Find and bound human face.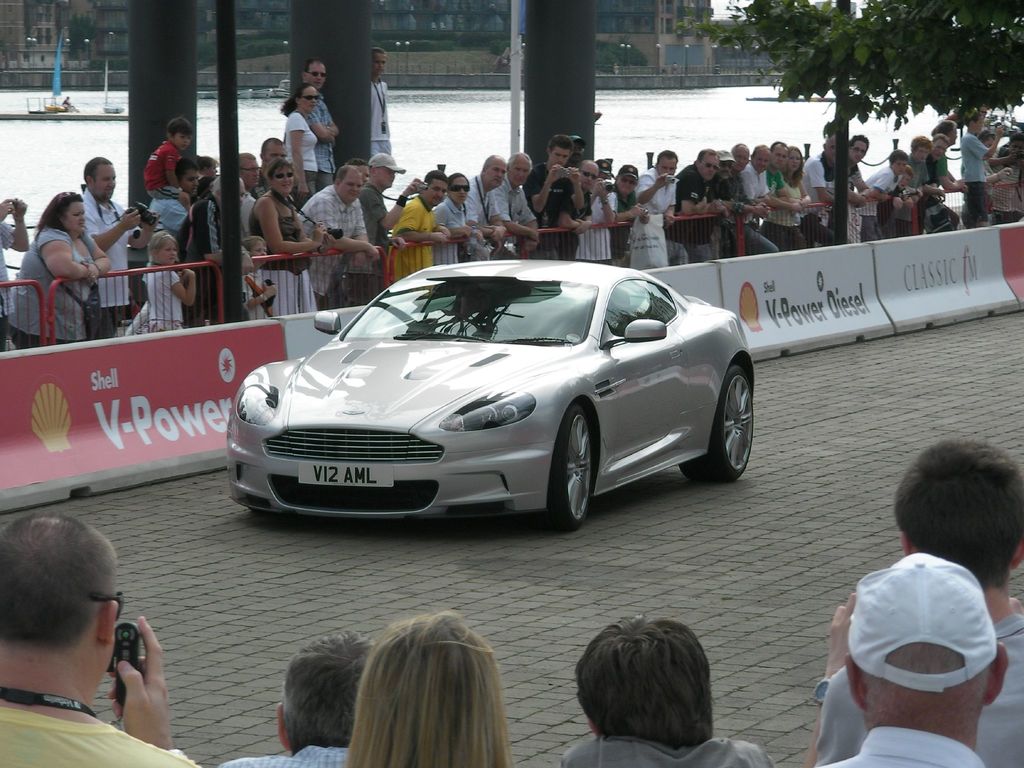
Bound: x1=977, y1=118, x2=984, y2=131.
